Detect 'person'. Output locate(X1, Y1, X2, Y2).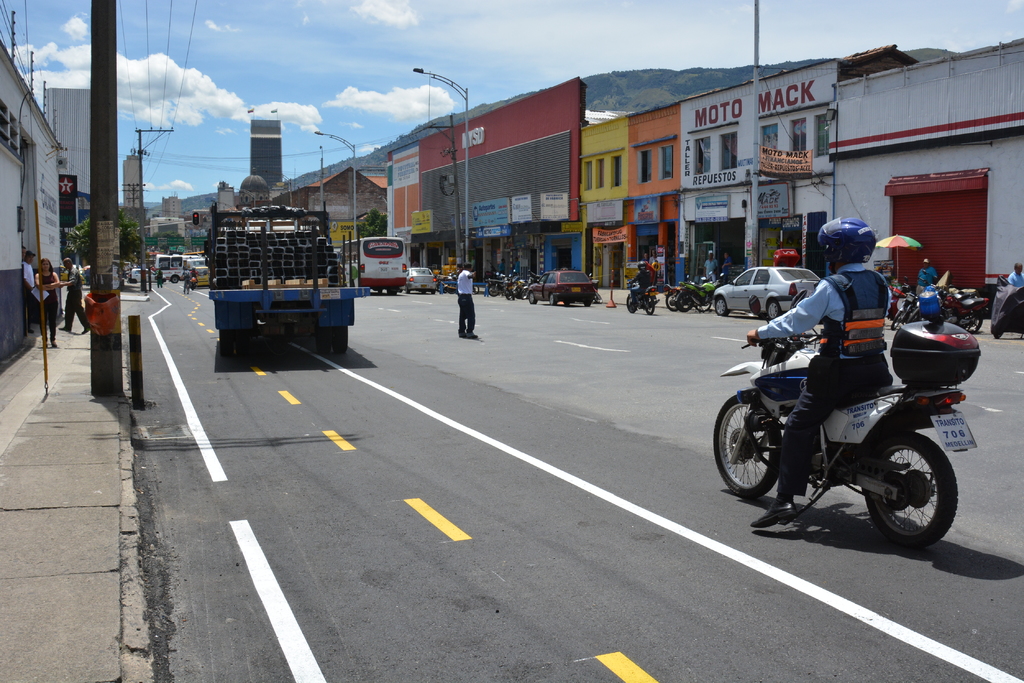
locate(733, 229, 930, 547).
